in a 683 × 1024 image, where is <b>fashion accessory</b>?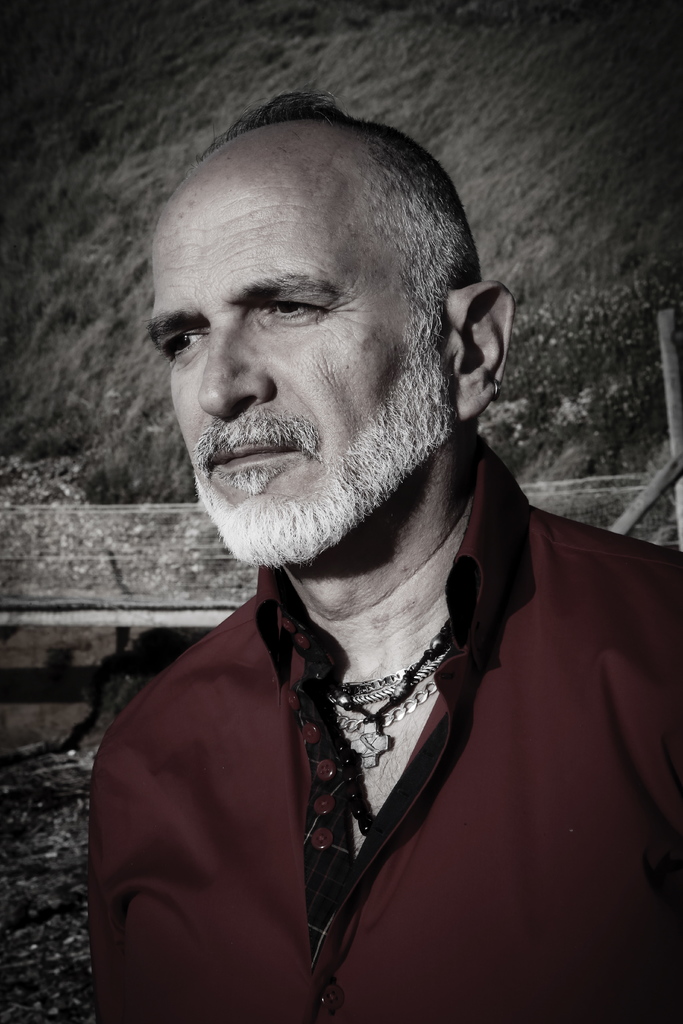
{"left": 338, "top": 622, "right": 452, "bottom": 767}.
